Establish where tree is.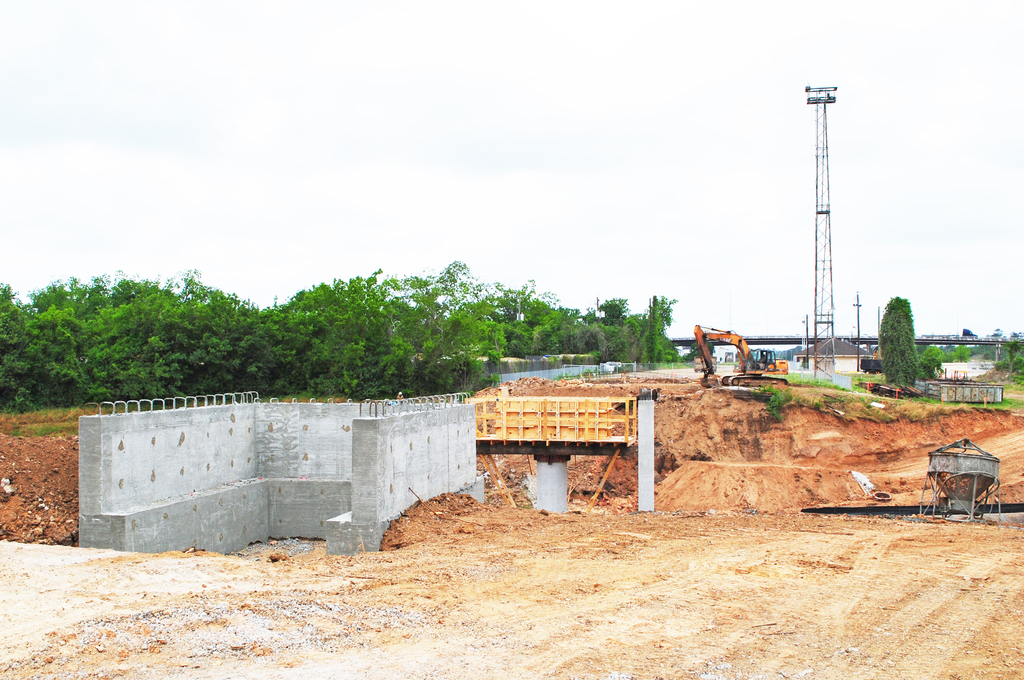
Established at [x1=883, y1=299, x2=917, y2=389].
